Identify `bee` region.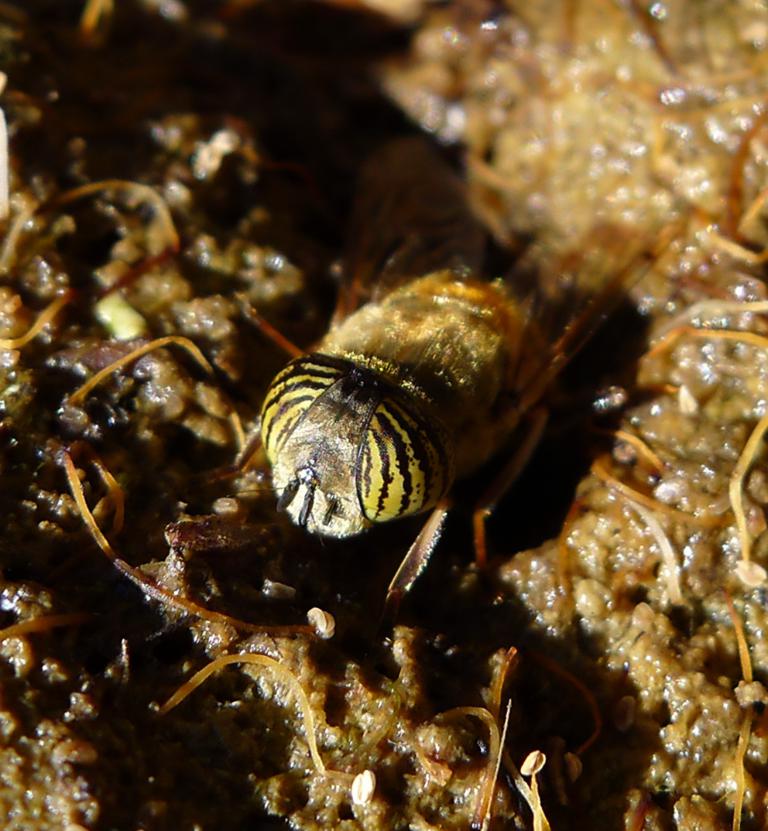
Region: [235,265,579,682].
